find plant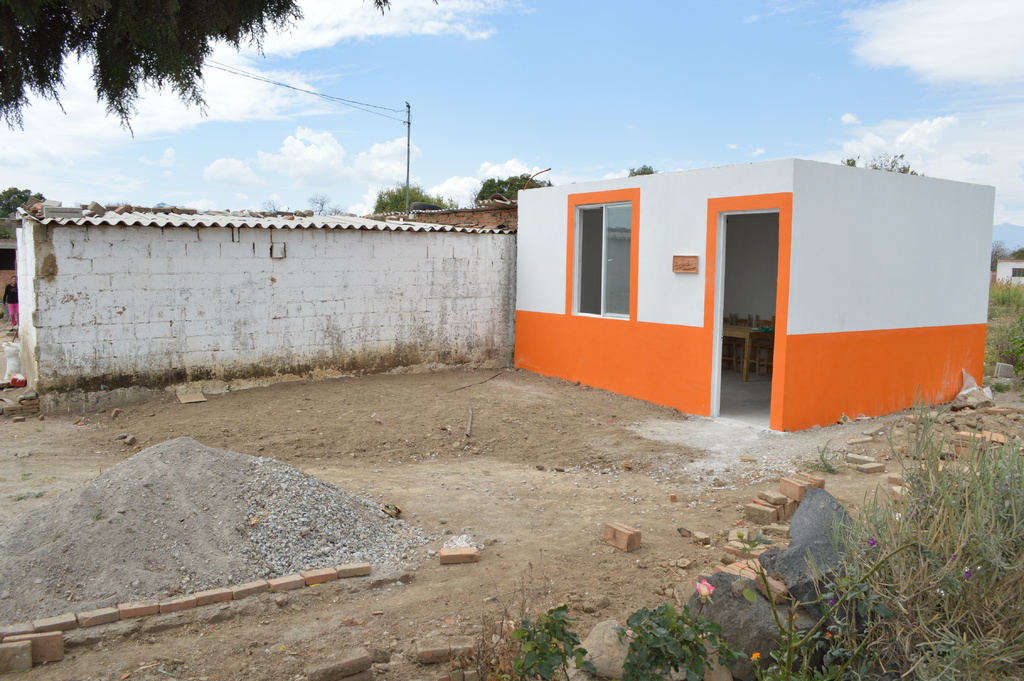
select_region(982, 271, 1023, 317)
